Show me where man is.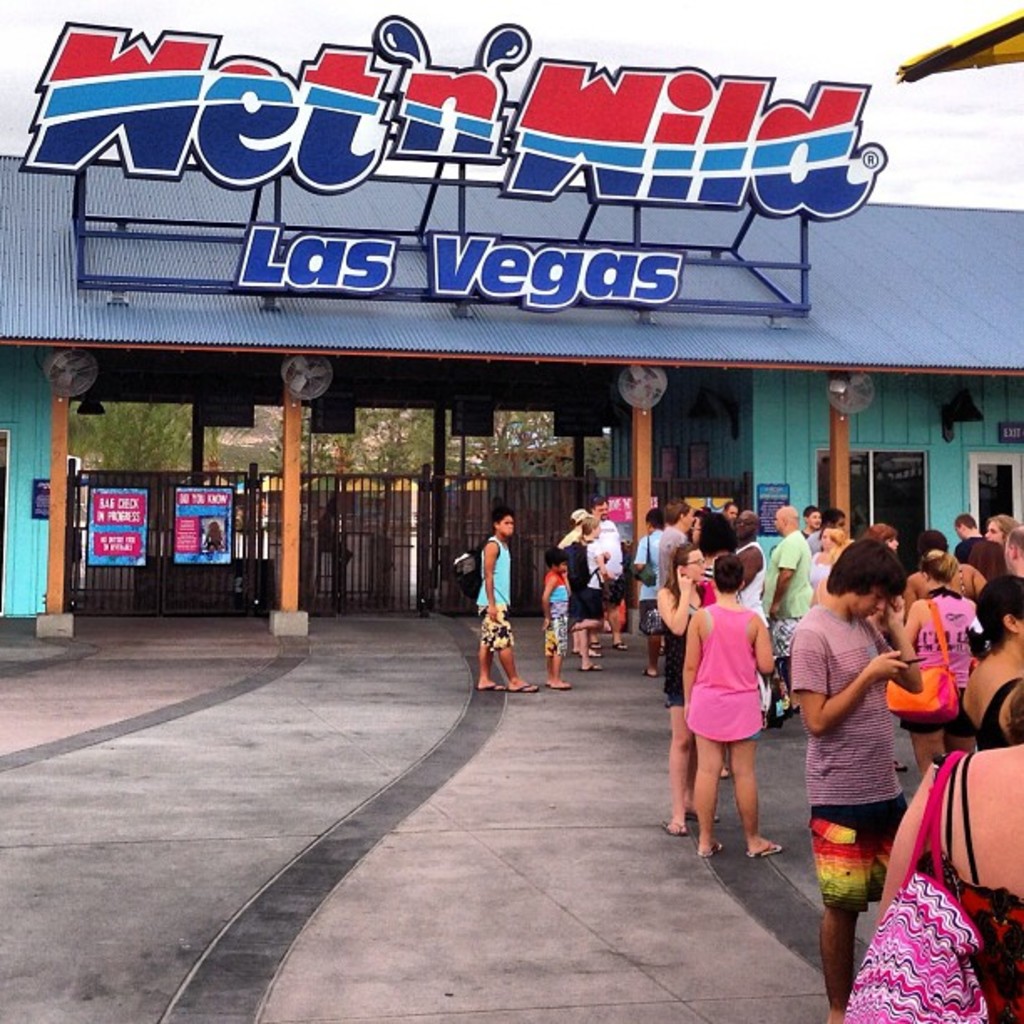
man is at bbox=(730, 509, 770, 736).
